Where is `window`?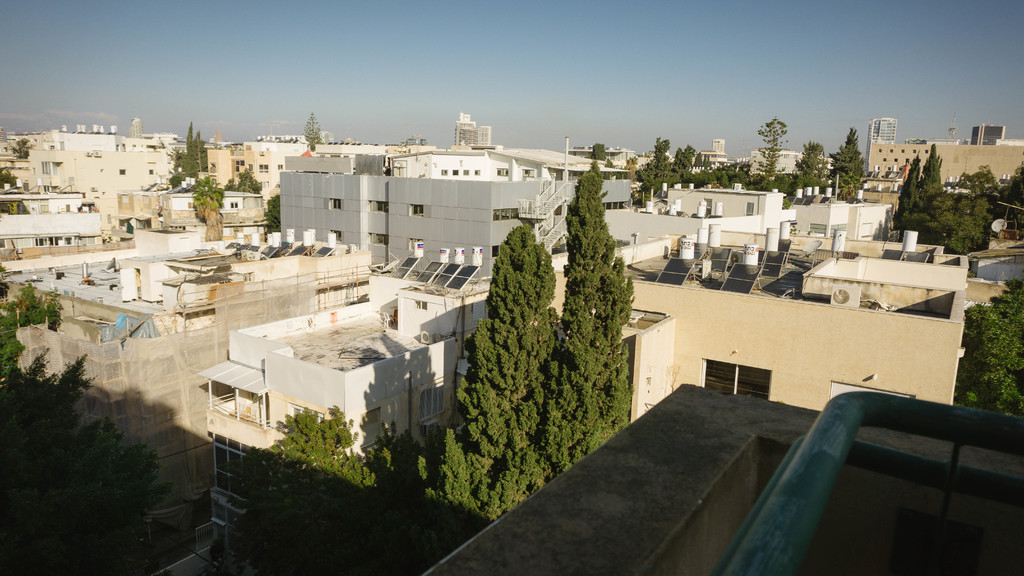
861/222/873/241.
